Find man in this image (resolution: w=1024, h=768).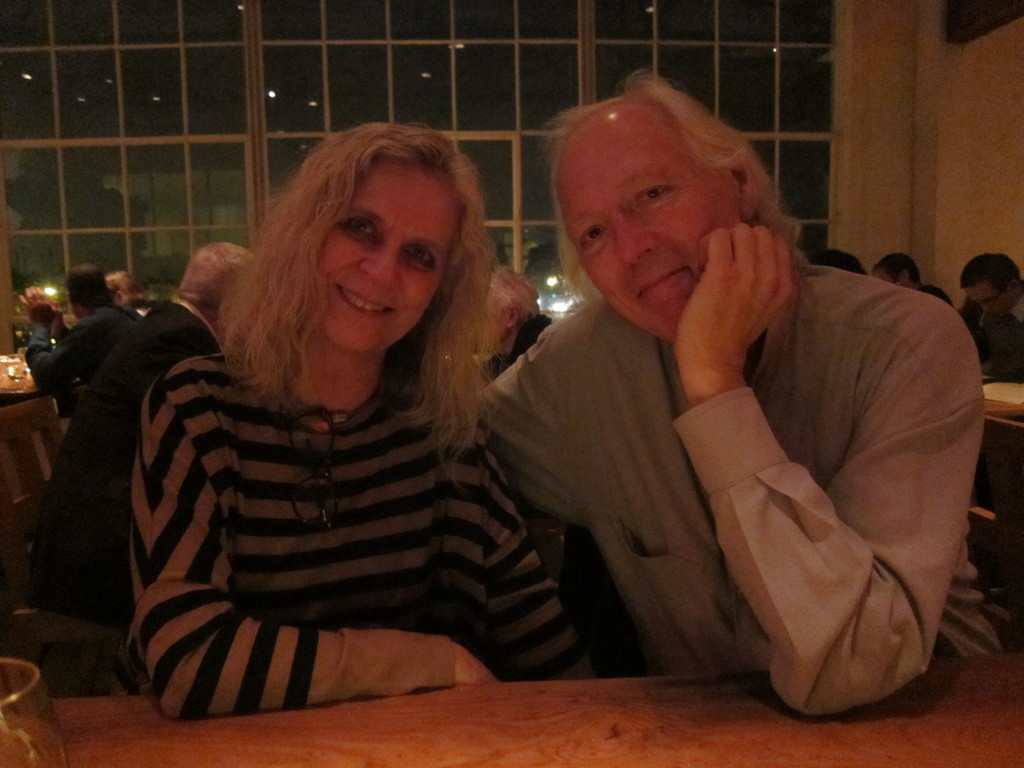
861/241/950/304.
